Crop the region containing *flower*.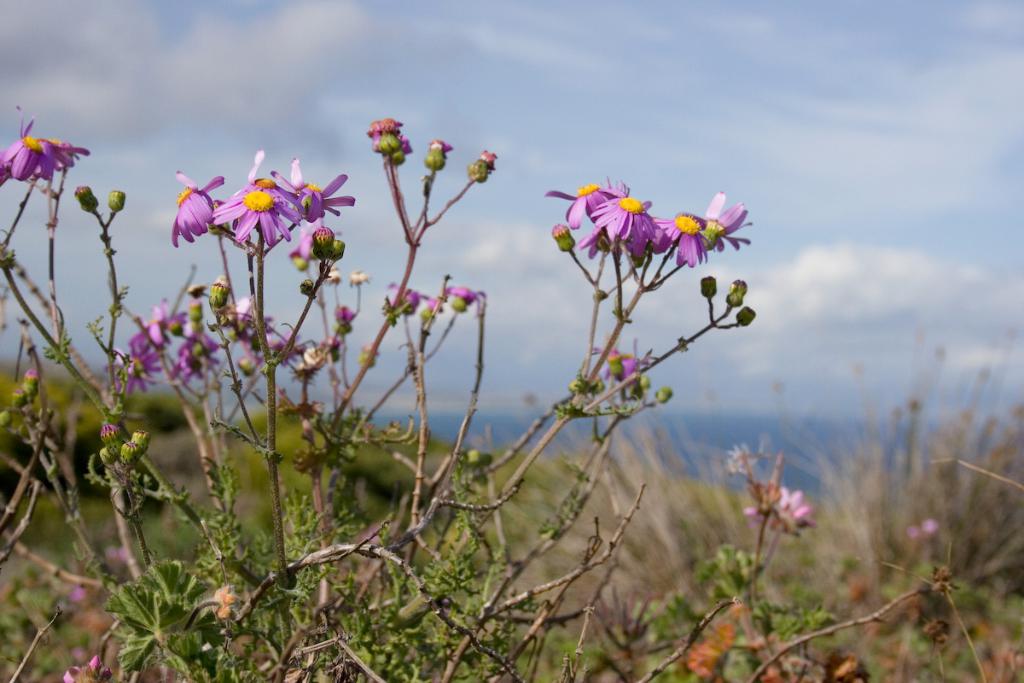
Crop region: BBox(267, 157, 358, 225).
